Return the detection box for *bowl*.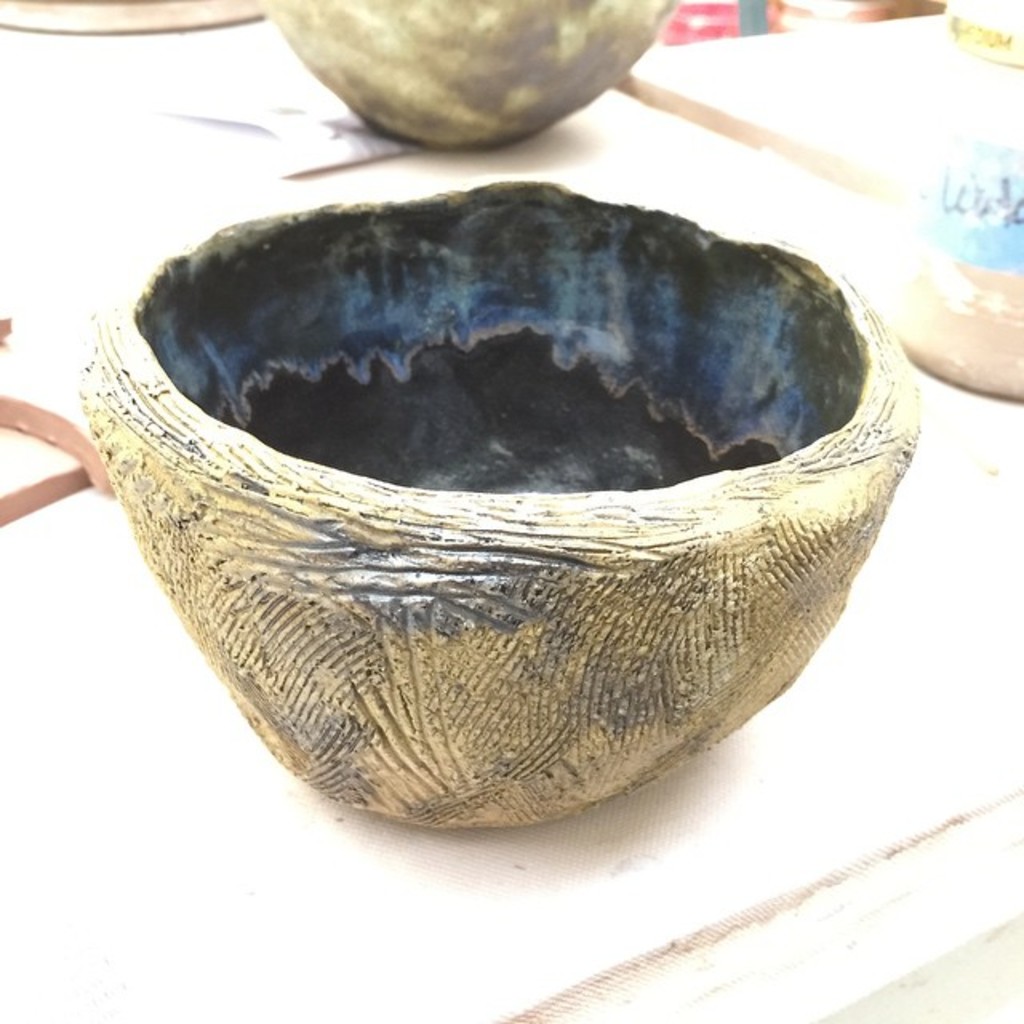
bbox=[46, 192, 998, 794].
